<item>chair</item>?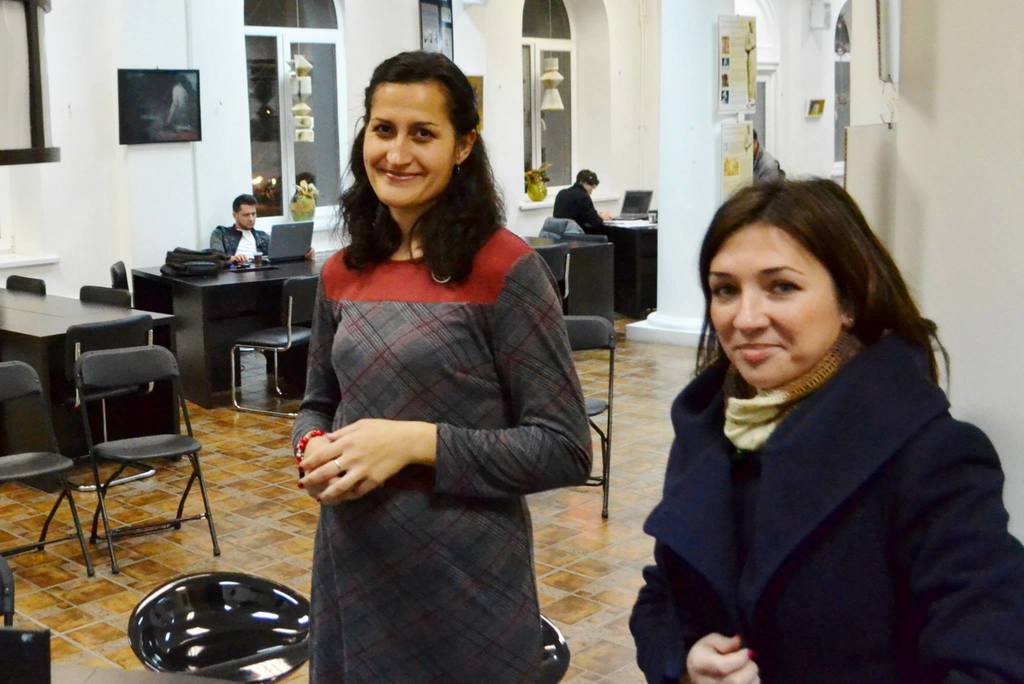
{"left": 0, "top": 354, "right": 98, "bottom": 578}
